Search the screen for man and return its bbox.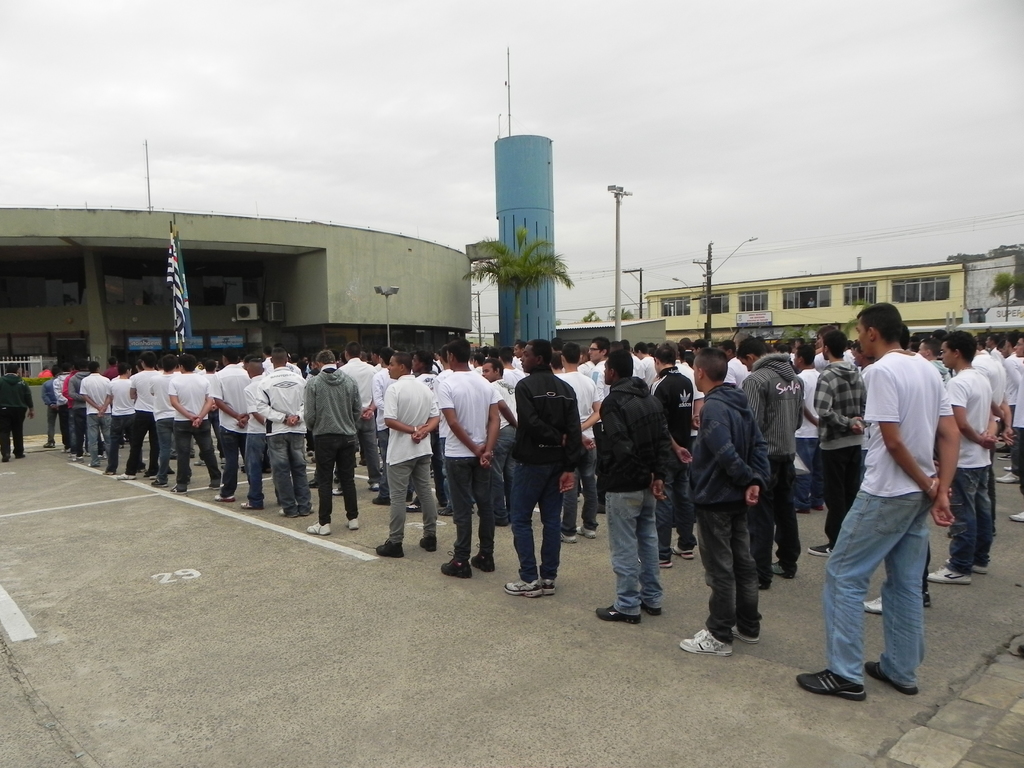
Found: [812, 329, 866, 557].
